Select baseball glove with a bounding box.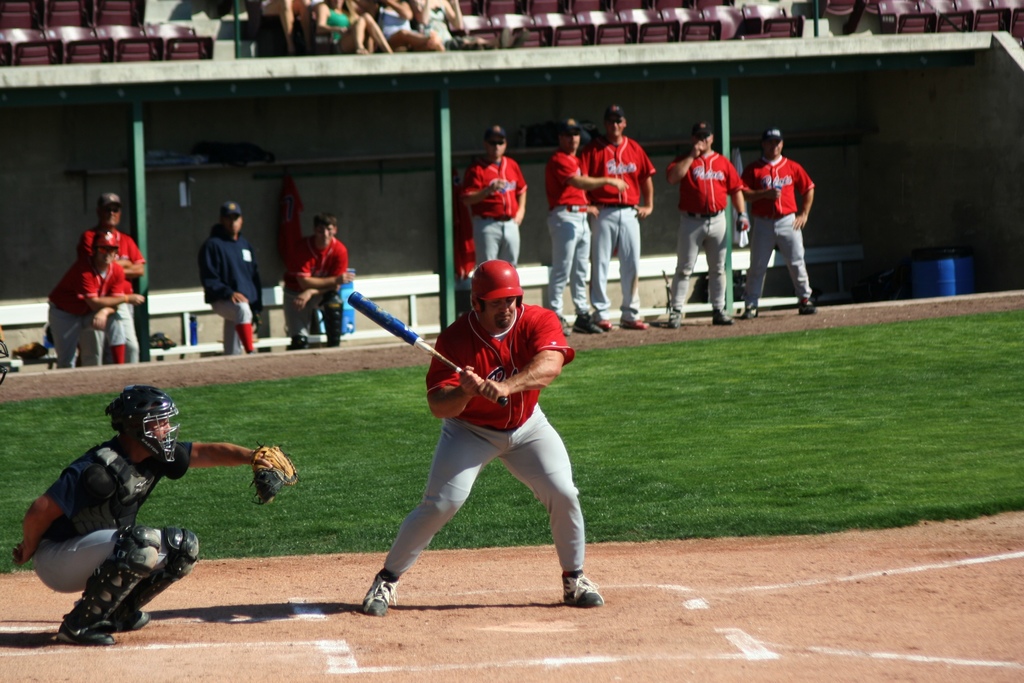
{"left": 243, "top": 438, "right": 298, "bottom": 505}.
